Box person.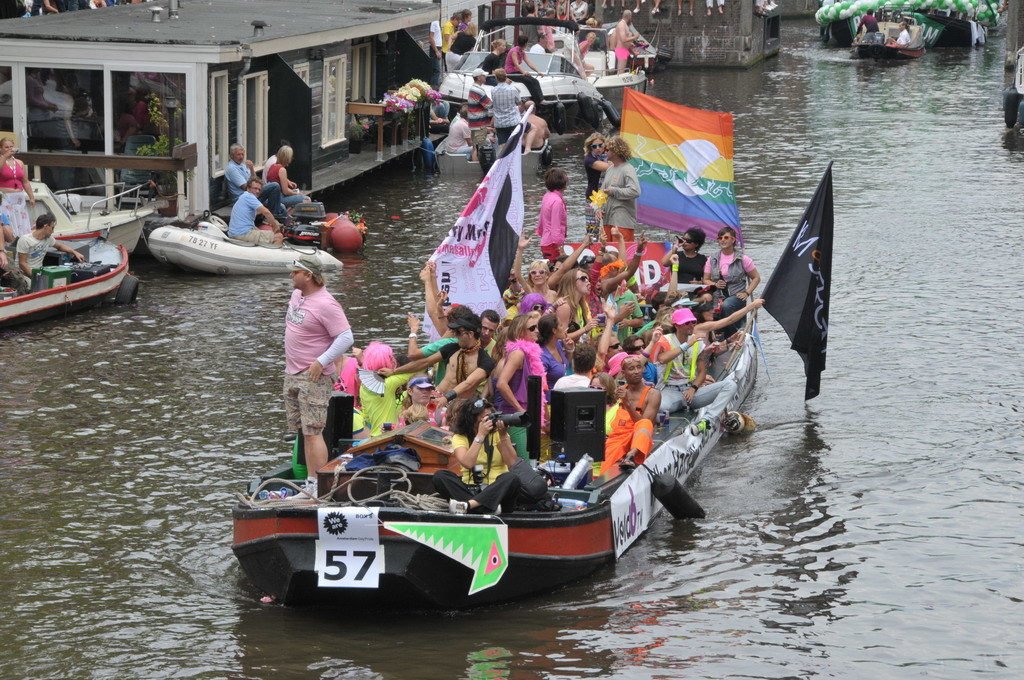
<box>457,10,485,39</box>.
